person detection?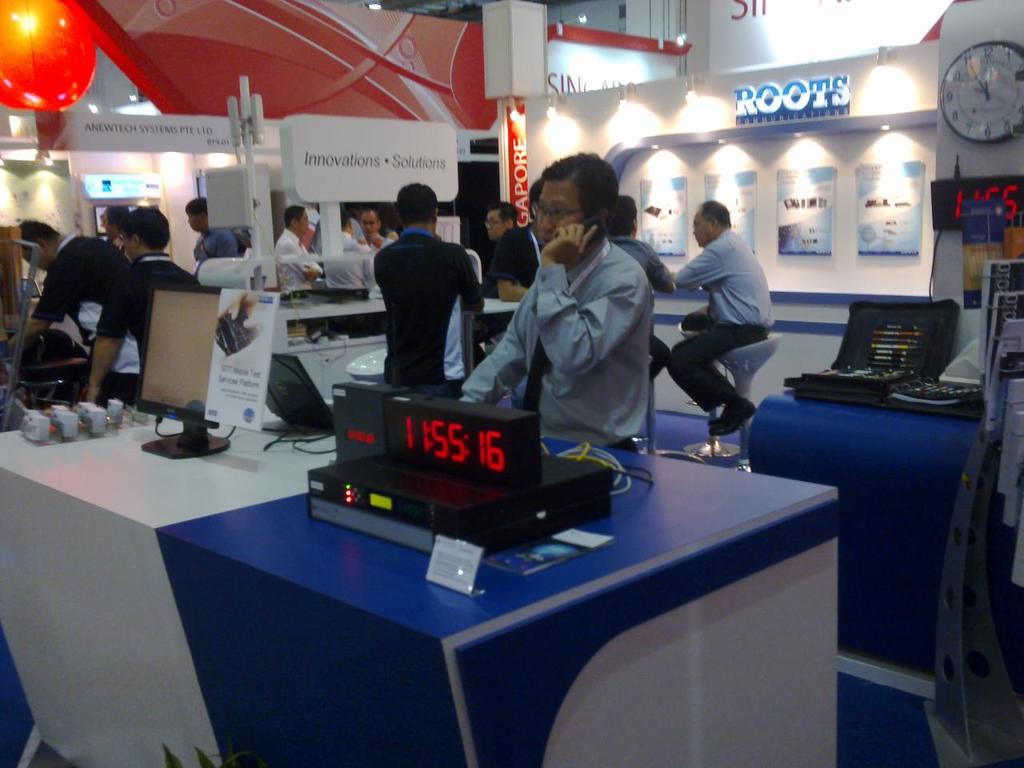
select_region(365, 186, 479, 397)
